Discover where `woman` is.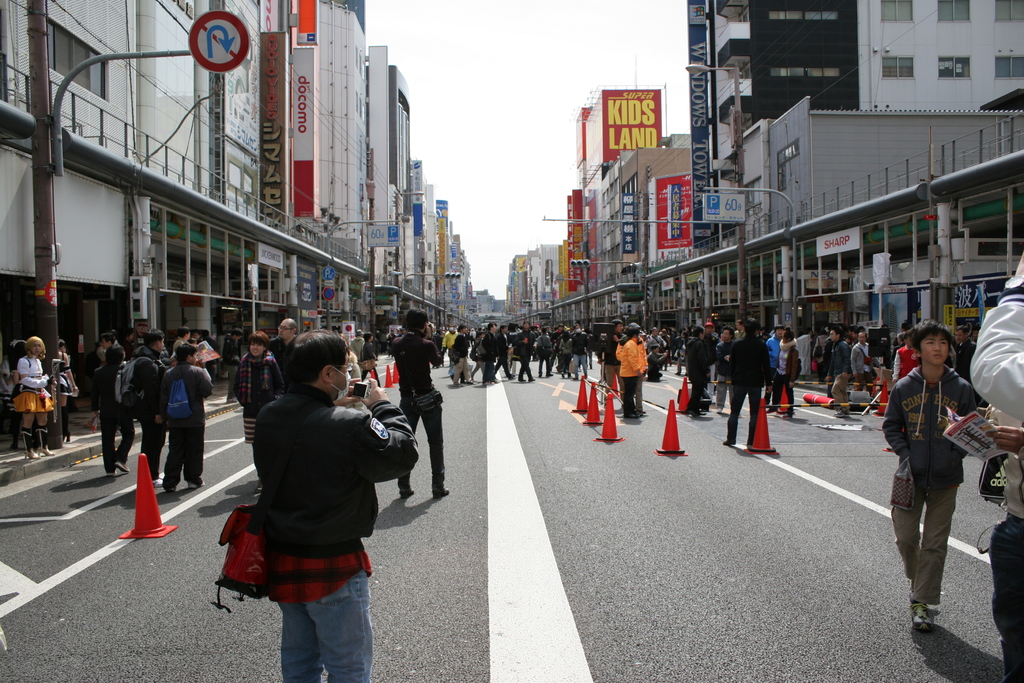
Discovered at bbox=[559, 329, 572, 375].
